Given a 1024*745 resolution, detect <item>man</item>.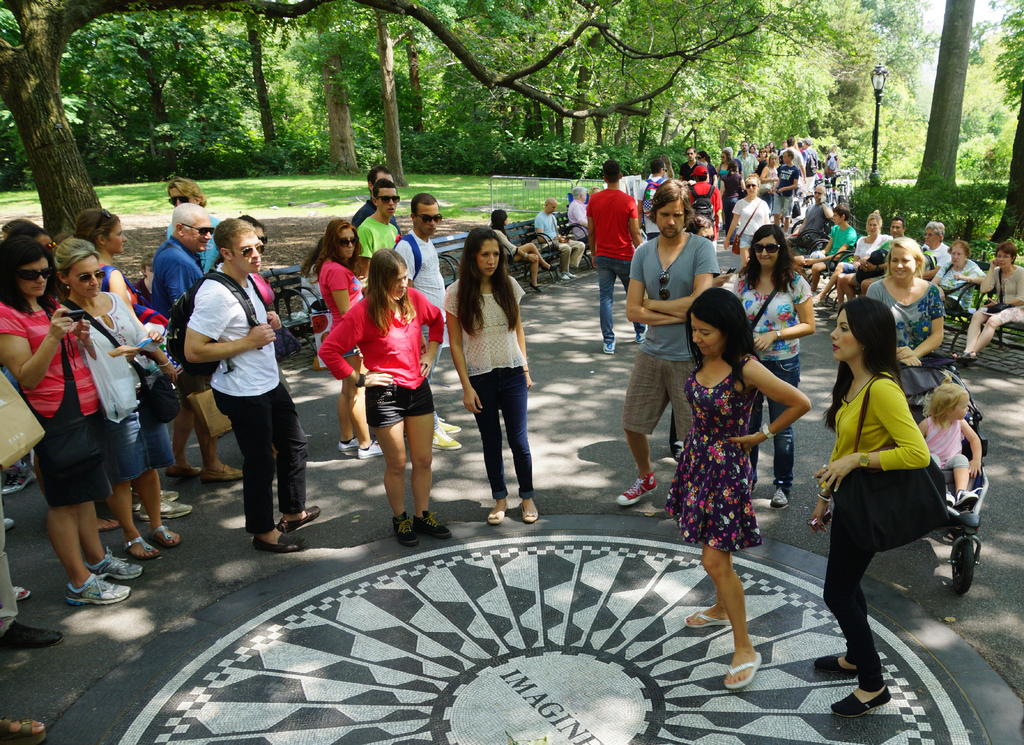
911/224/945/281.
